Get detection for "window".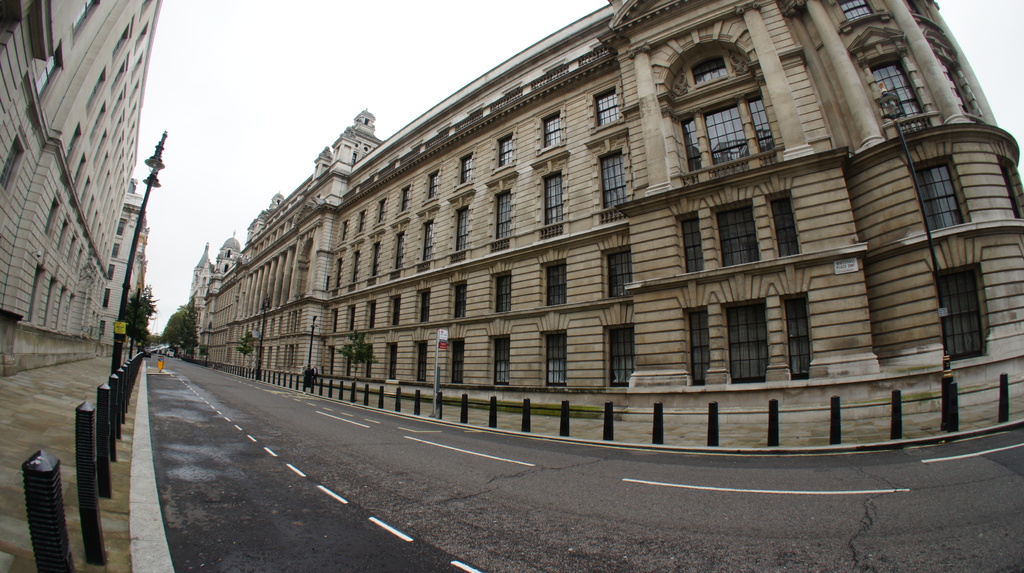
Detection: locate(338, 259, 342, 288).
